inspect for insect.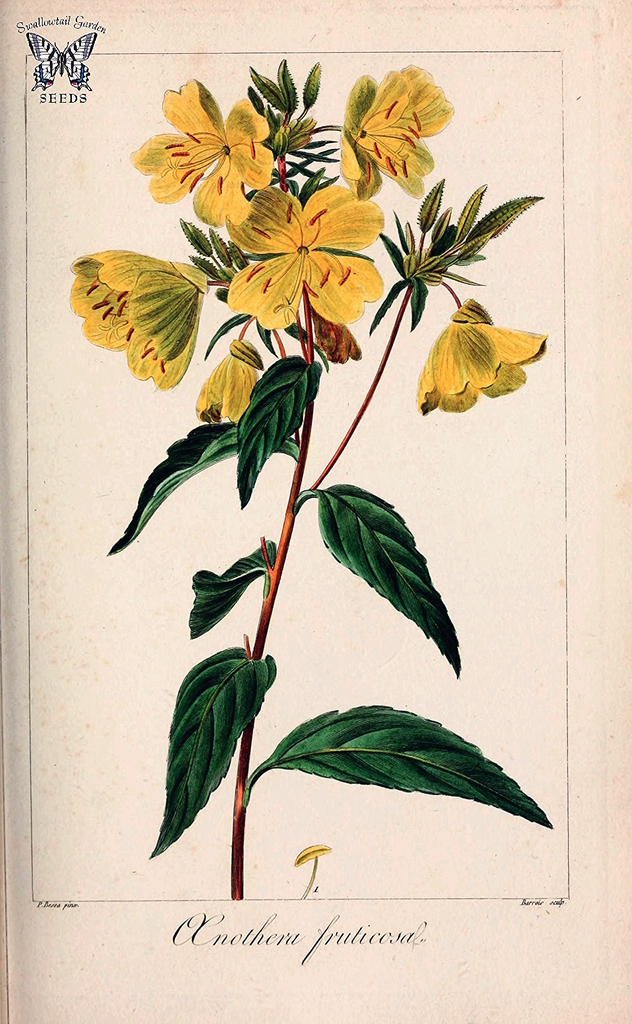
Inspection: l=26, t=29, r=95, b=94.
